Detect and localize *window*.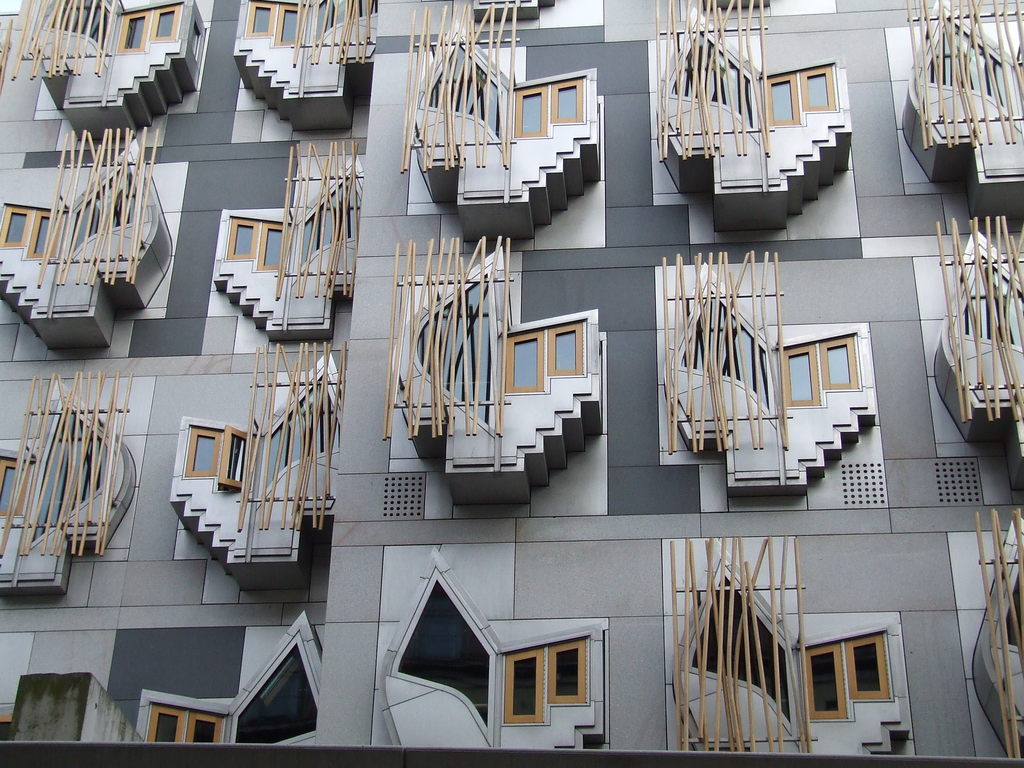
Localized at 29/1/200/69.
